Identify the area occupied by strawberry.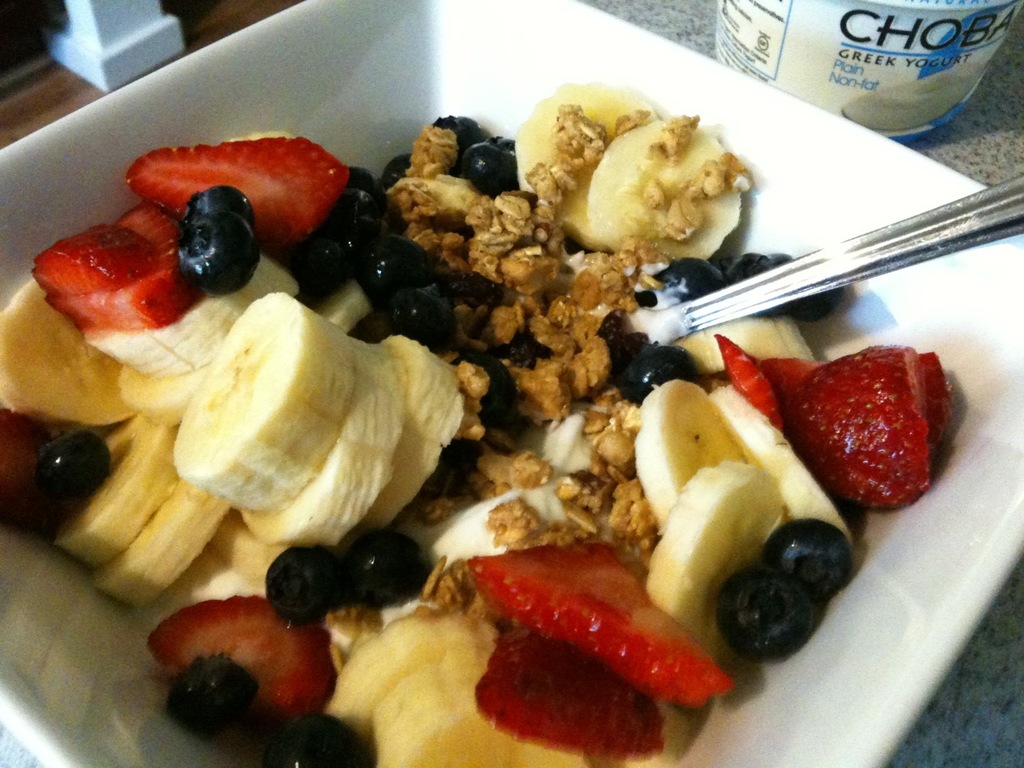
Area: detection(463, 619, 668, 767).
